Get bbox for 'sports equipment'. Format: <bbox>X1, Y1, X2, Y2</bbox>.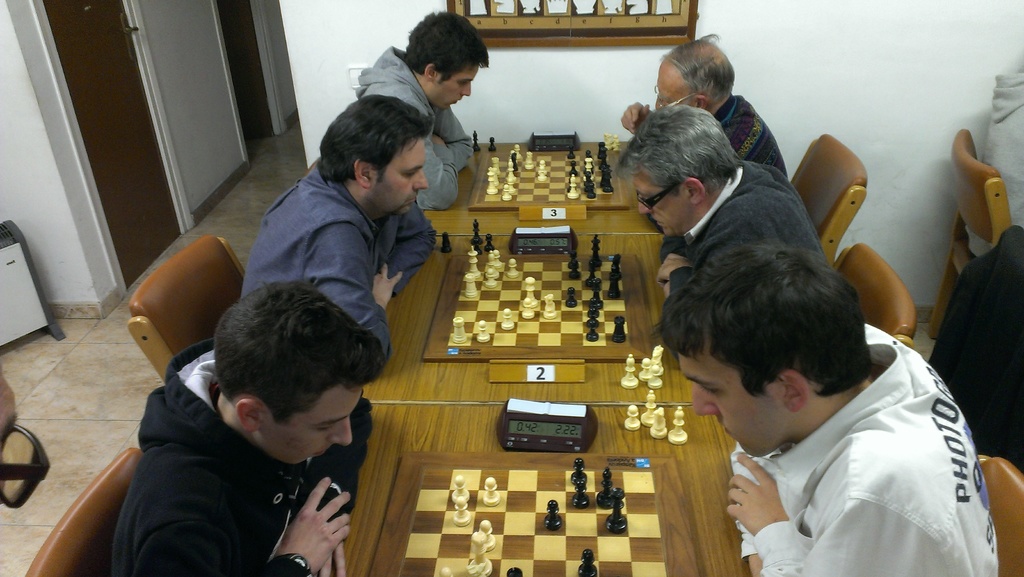
<bbox>622, 389, 687, 444</bbox>.
